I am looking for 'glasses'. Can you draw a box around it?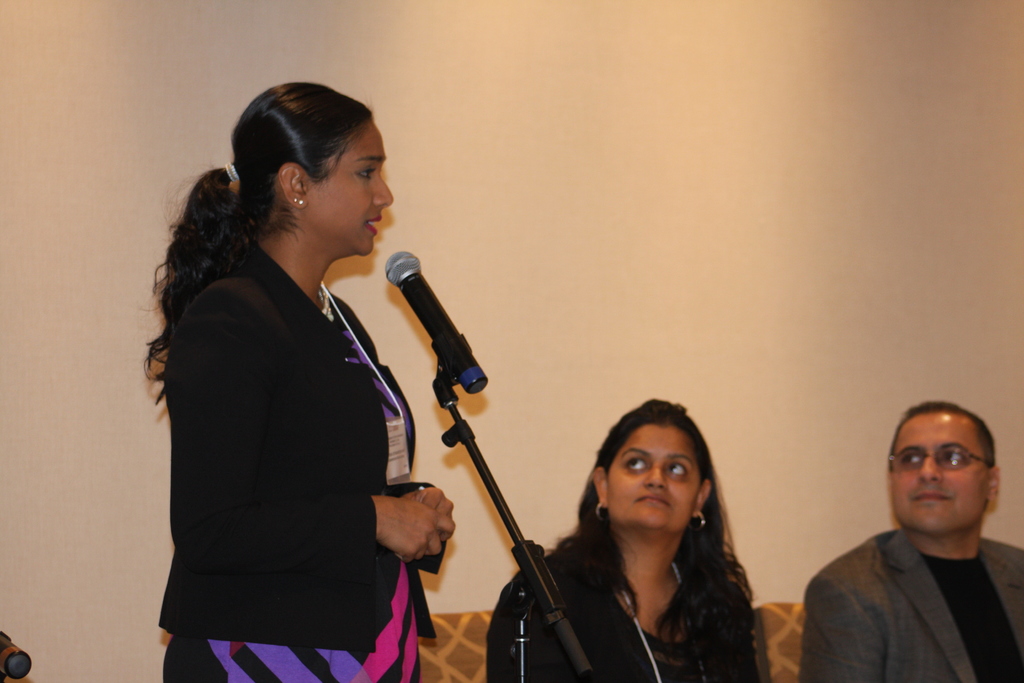
Sure, the bounding box is region(888, 445, 994, 472).
